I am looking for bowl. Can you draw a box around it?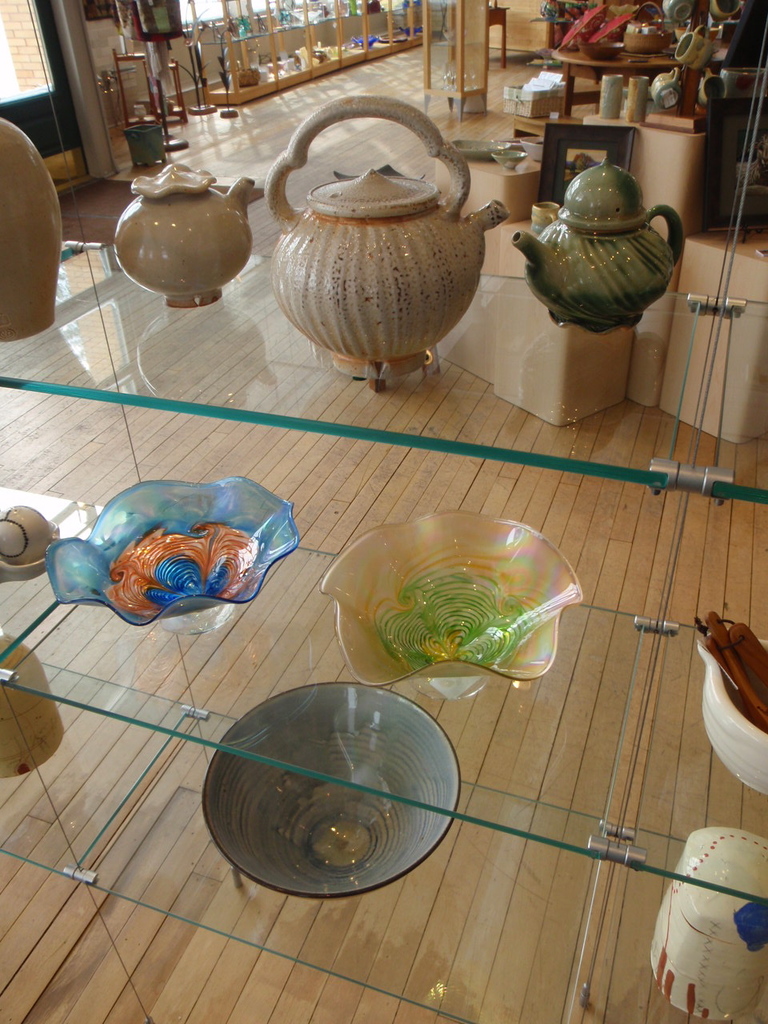
Sure, the bounding box is pyautogui.locateOnScreen(698, 640, 767, 791).
